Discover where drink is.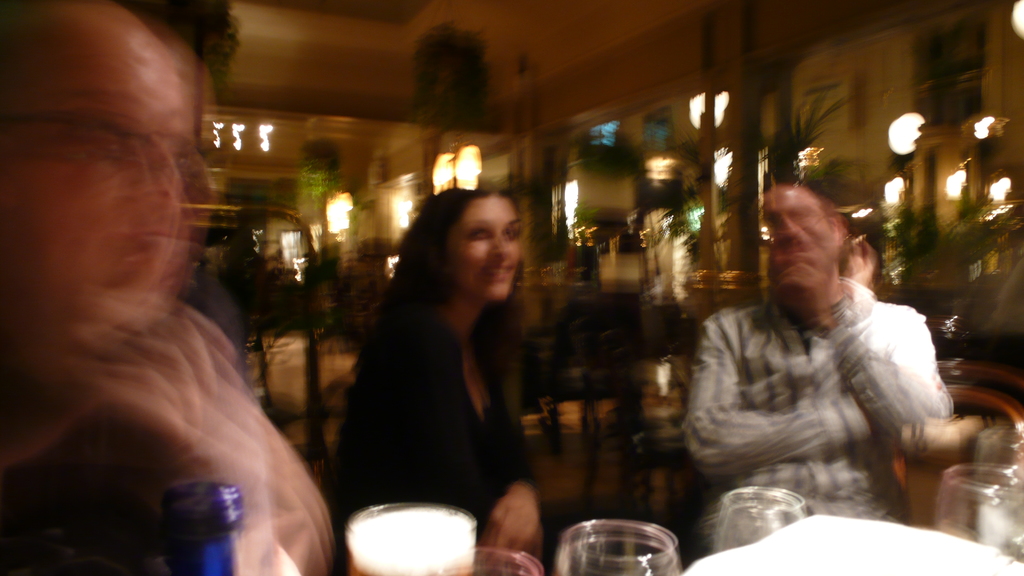
Discovered at [349,515,469,575].
